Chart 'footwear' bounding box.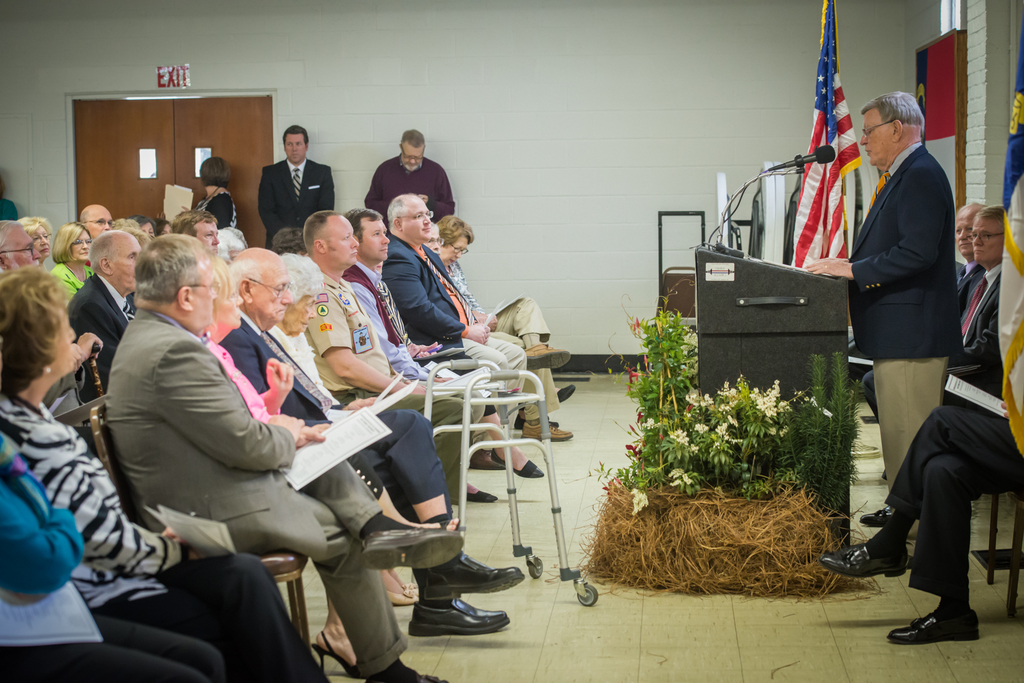
Charted: l=818, t=546, r=911, b=570.
